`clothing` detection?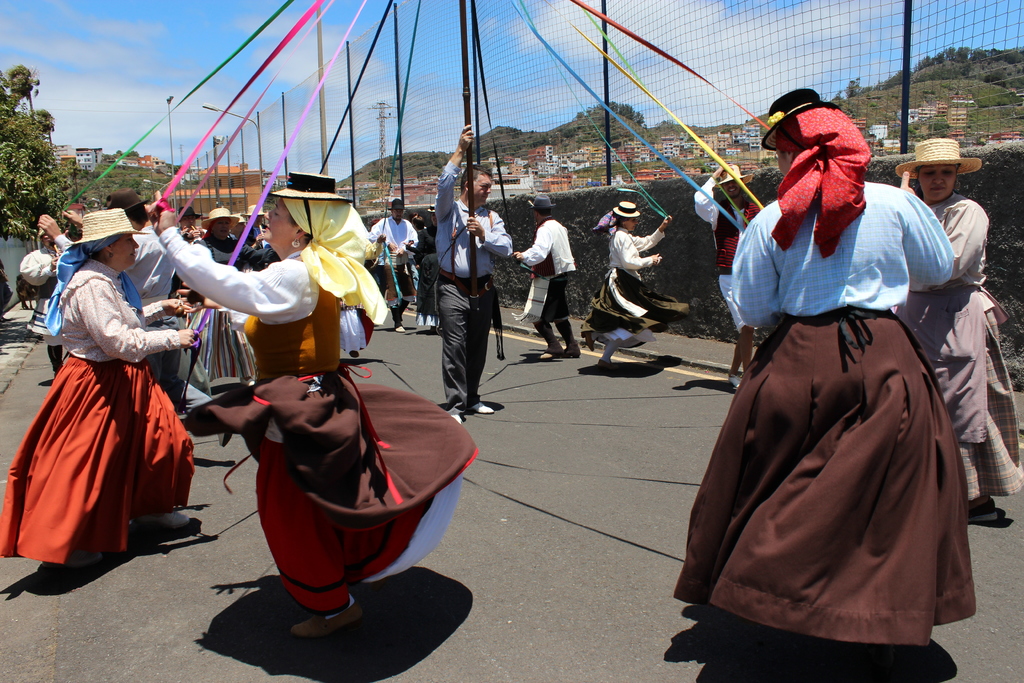
l=902, t=189, r=1023, b=527
